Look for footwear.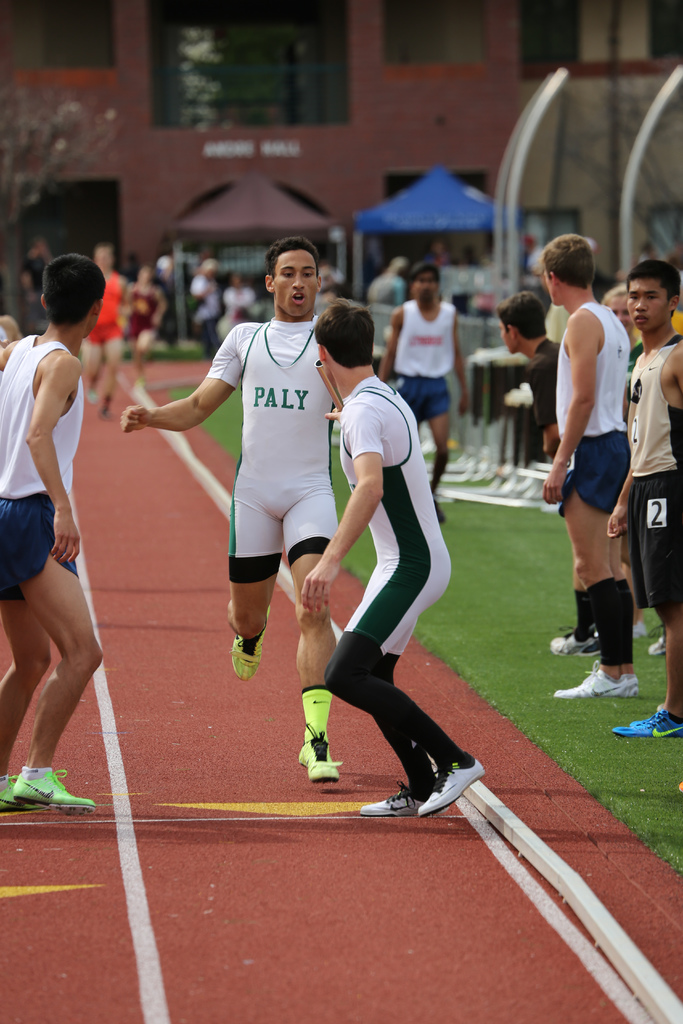
Found: 651:630:666:653.
